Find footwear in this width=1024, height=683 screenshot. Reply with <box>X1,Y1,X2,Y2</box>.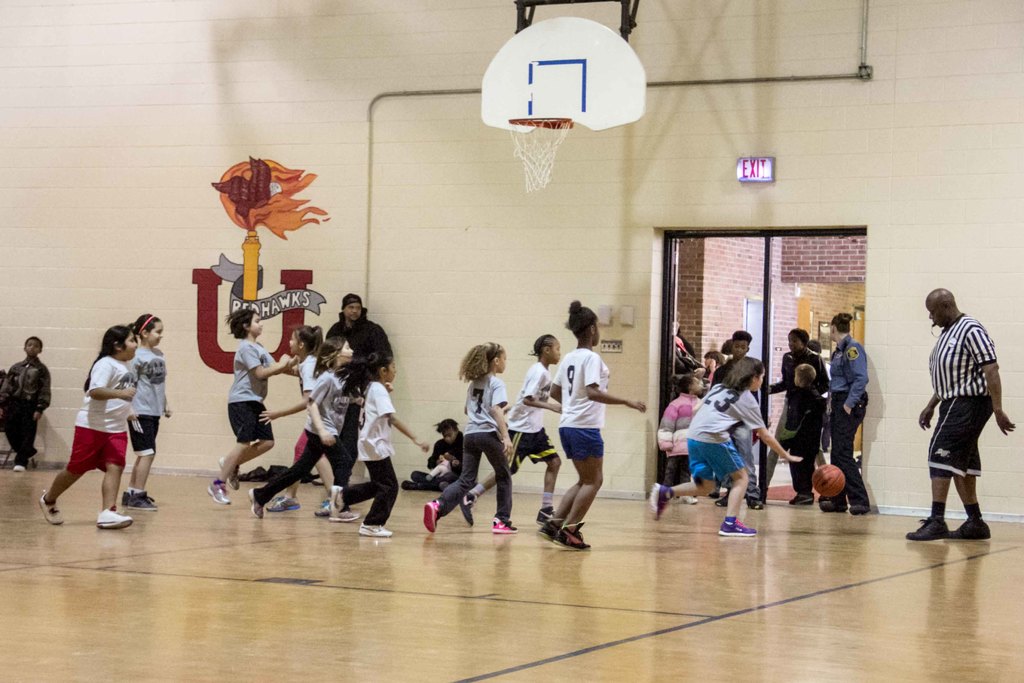
<box>530,506,556,518</box>.
